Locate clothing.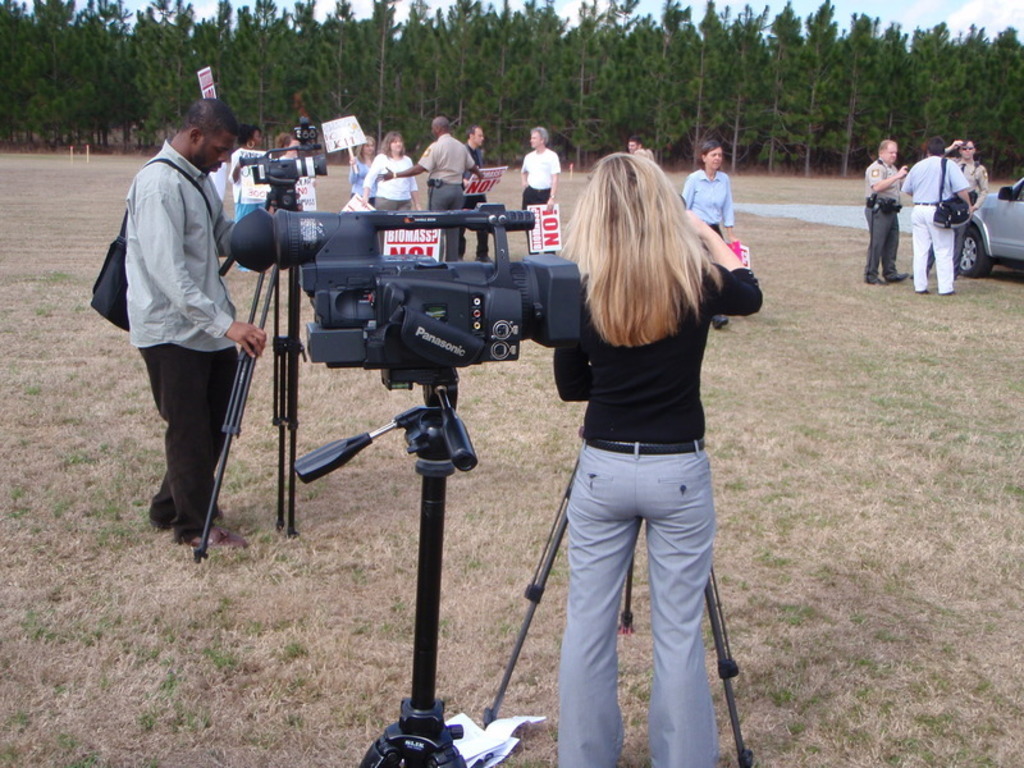
Bounding box: bbox=[538, 266, 746, 767].
